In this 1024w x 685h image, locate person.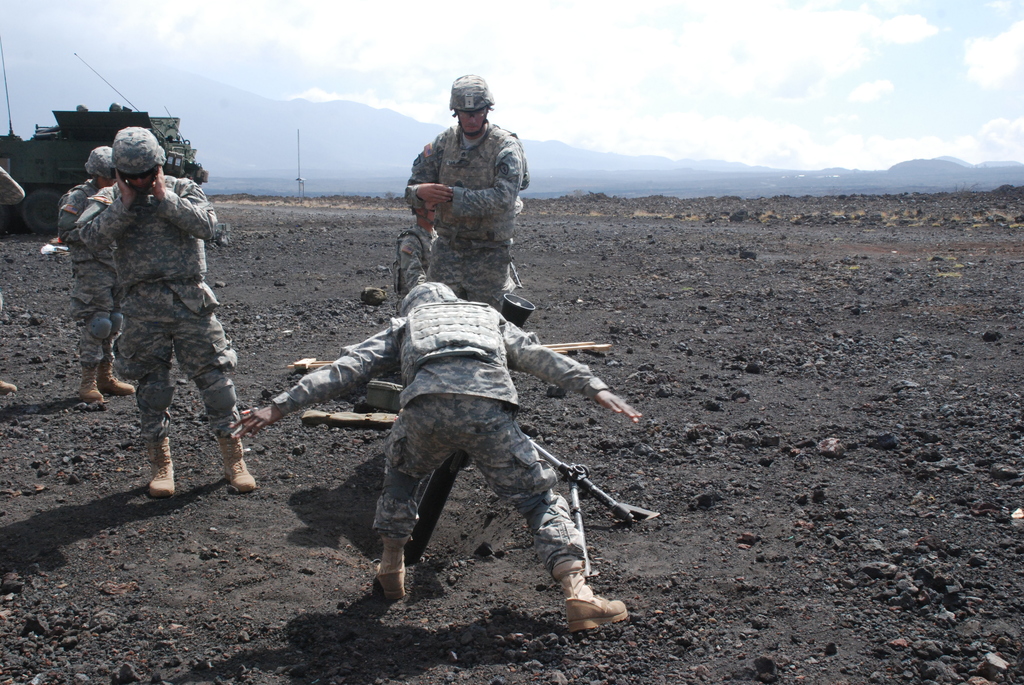
Bounding box: pyautogui.locateOnScreen(403, 77, 529, 313).
